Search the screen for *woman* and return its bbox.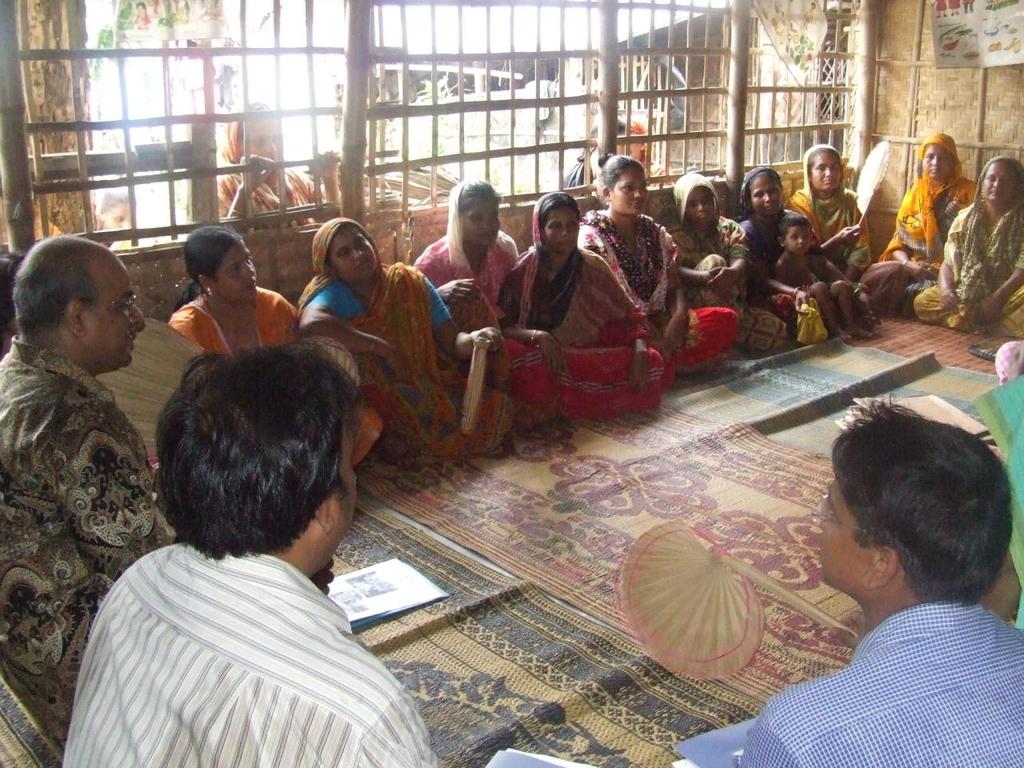
Found: select_region(877, 134, 975, 306).
